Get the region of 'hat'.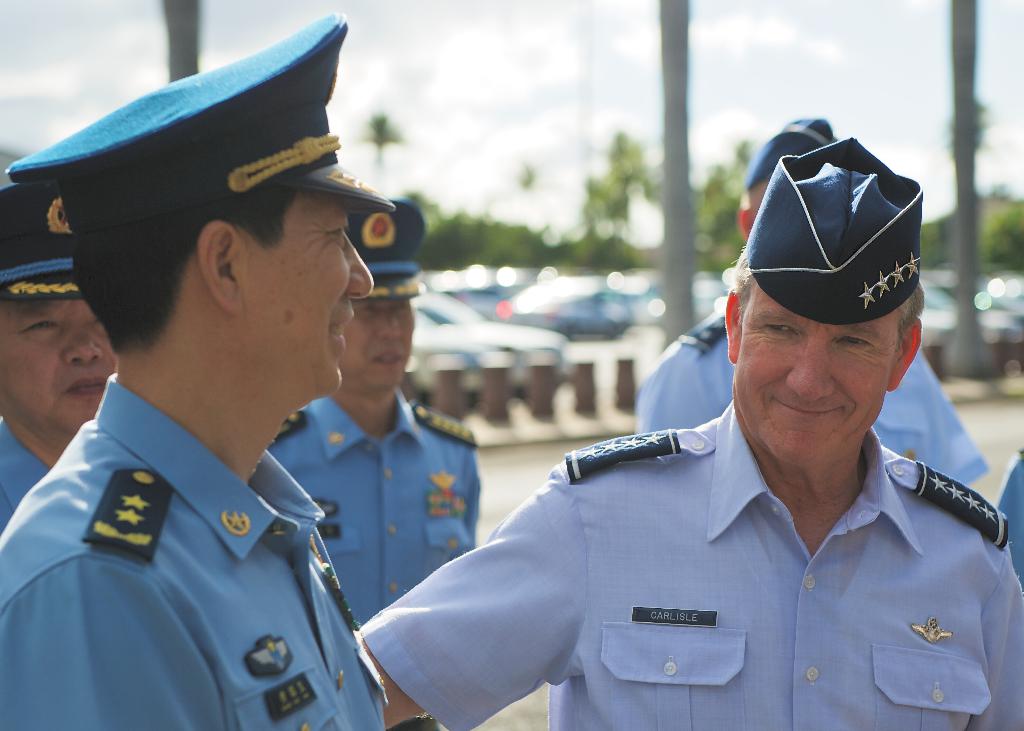
{"left": 8, "top": 8, "right": 398, "bottom": 230}.
